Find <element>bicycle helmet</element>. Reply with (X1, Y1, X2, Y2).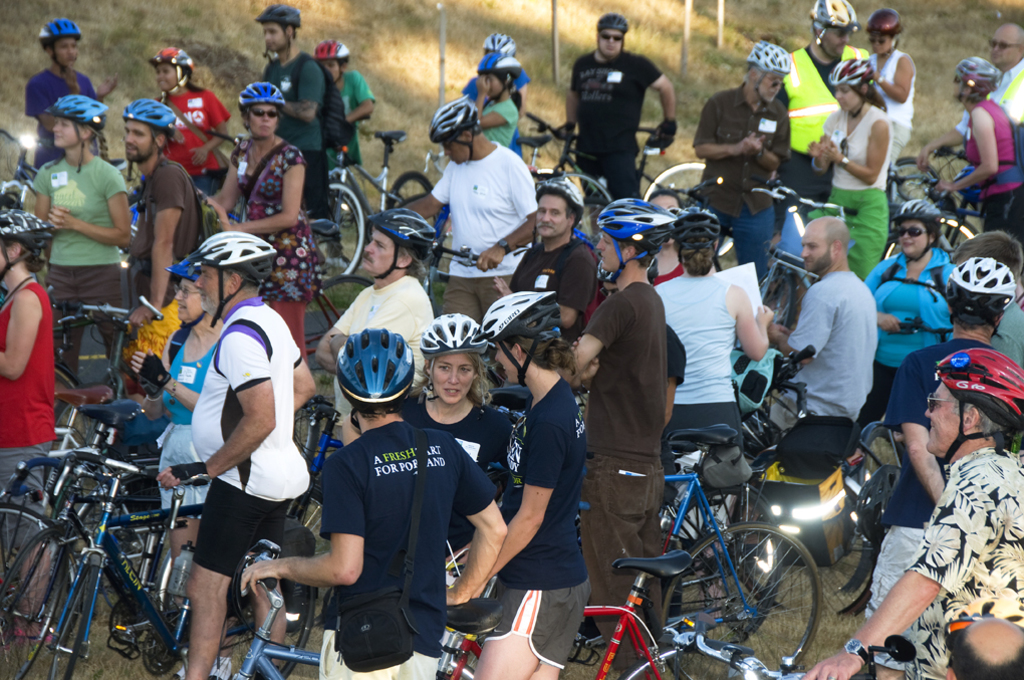
(600, 198, 673, 260).
